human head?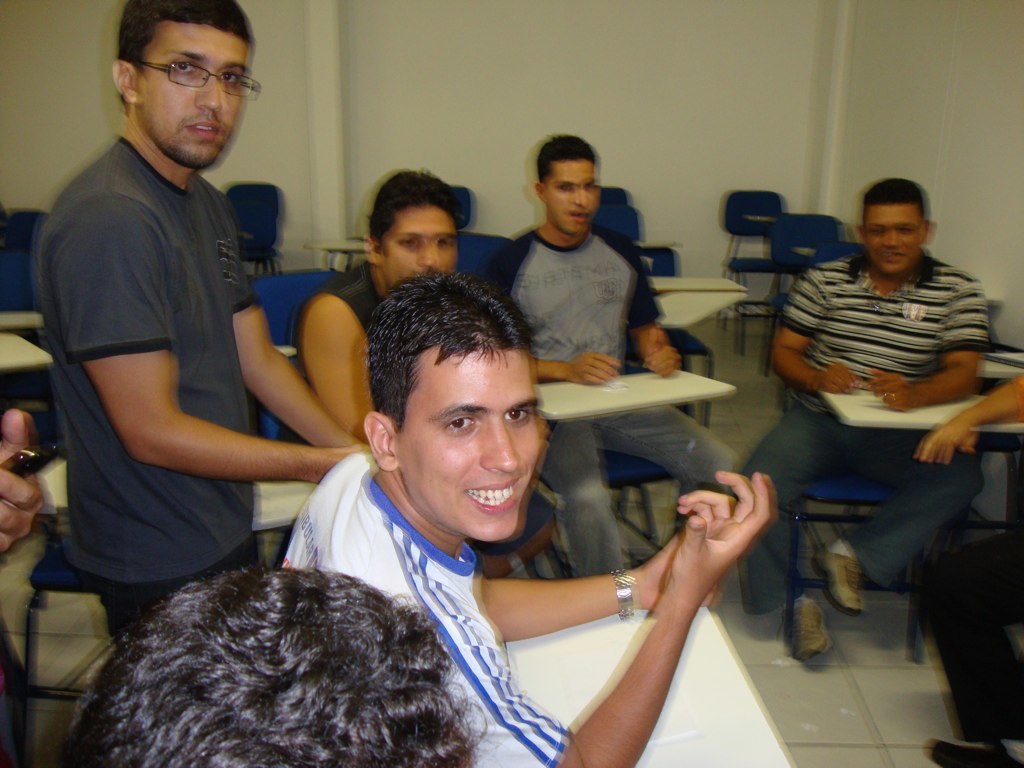
BBox(859, 179, 938, 278)
